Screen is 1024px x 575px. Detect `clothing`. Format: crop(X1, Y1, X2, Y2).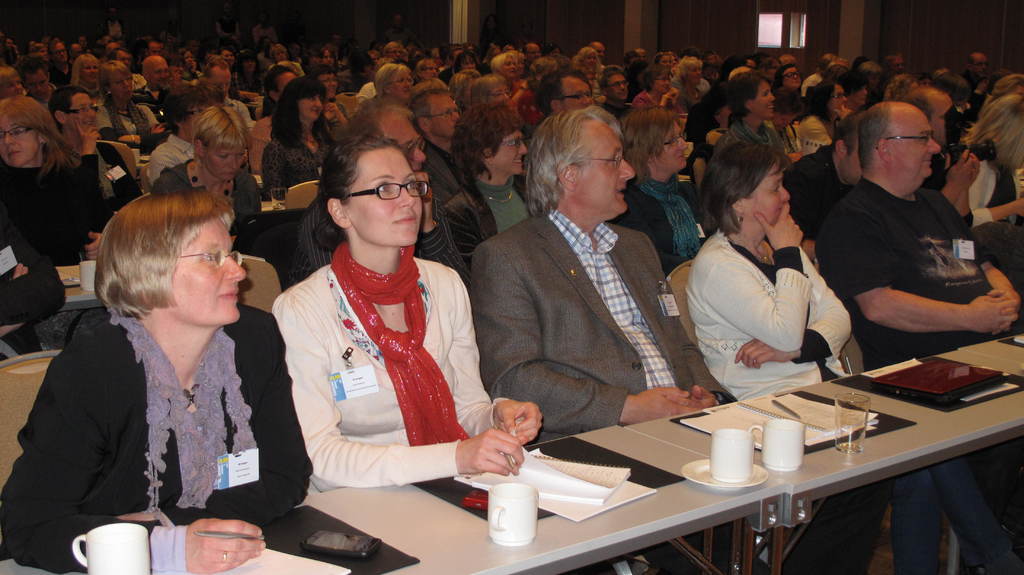
crop(261, 195, 498, 511).
